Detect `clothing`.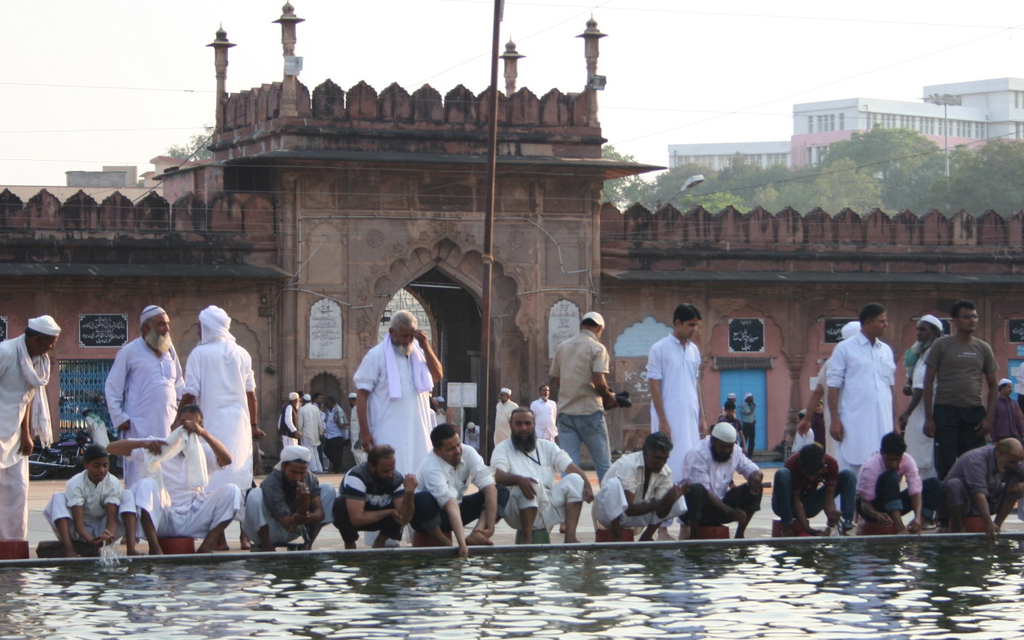
Detected at {"left": 301, "top": 402, "right": 323, "bottom": 457}.
